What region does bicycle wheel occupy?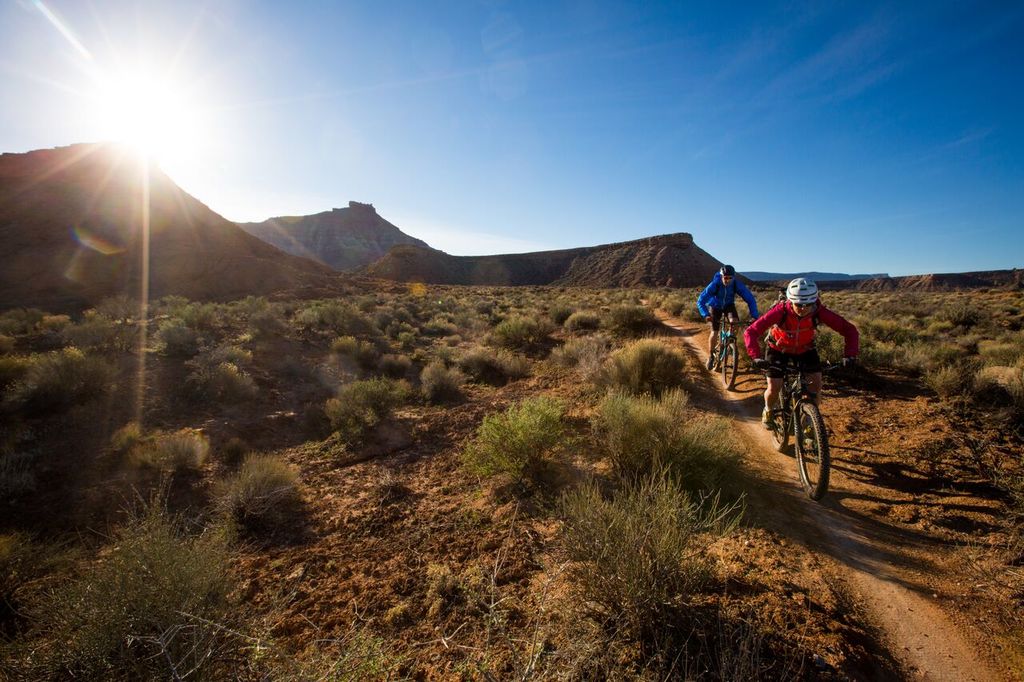
box=[792, 400, 842, 491].
